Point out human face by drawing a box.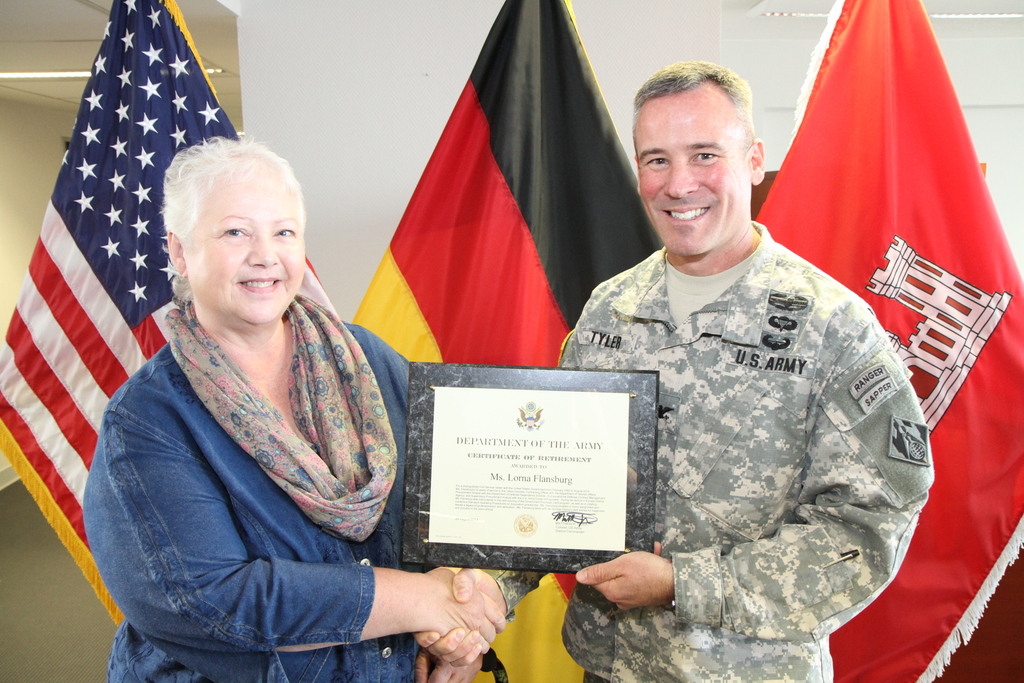
{"x1": 184, "y1": 169, "x2": 303, "y2": 324}.
